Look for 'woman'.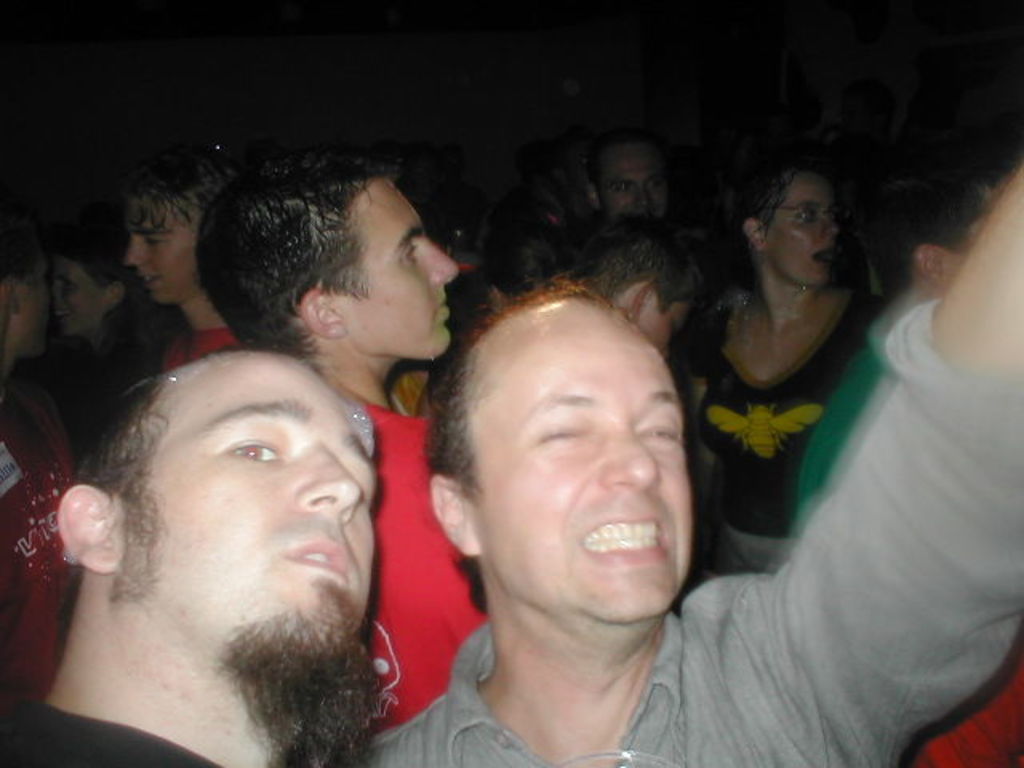
Found: bbox=(672, 158, 867, 574).
